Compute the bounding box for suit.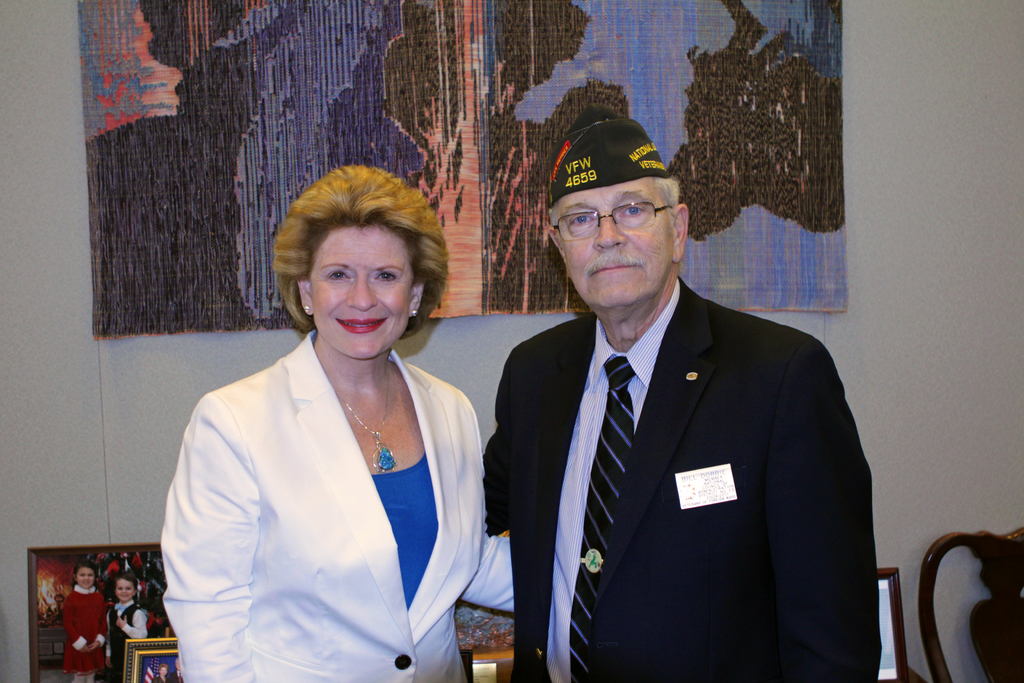
bbox=(482, 188, 890, 673).
